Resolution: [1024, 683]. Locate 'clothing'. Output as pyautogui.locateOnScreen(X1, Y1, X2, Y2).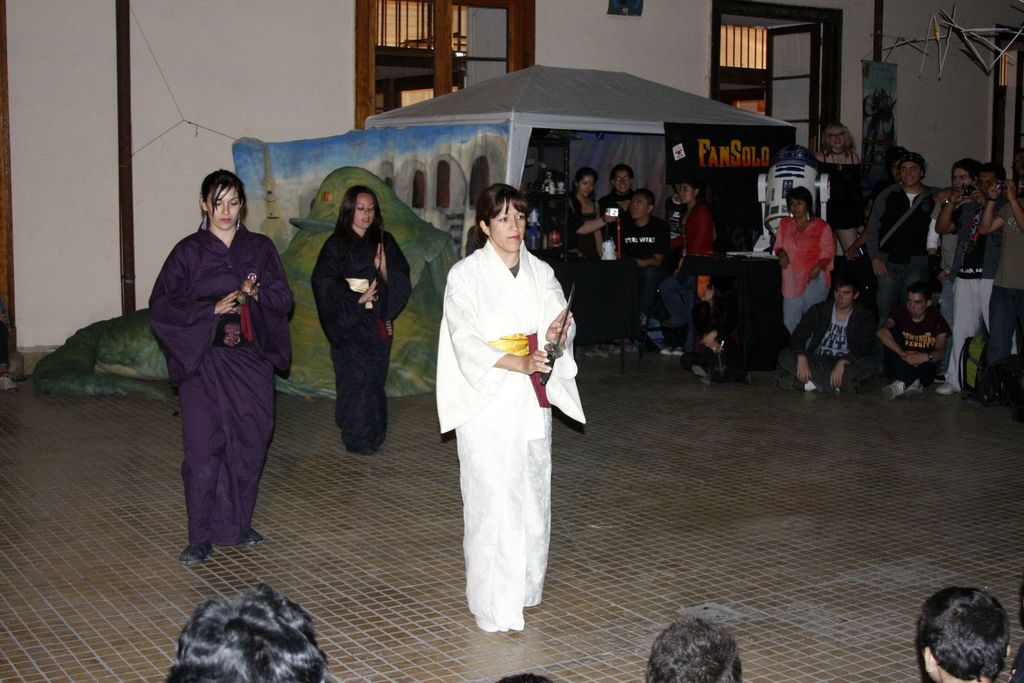
pyautogui.locateOnScreen(630, 214, 671, 334).
